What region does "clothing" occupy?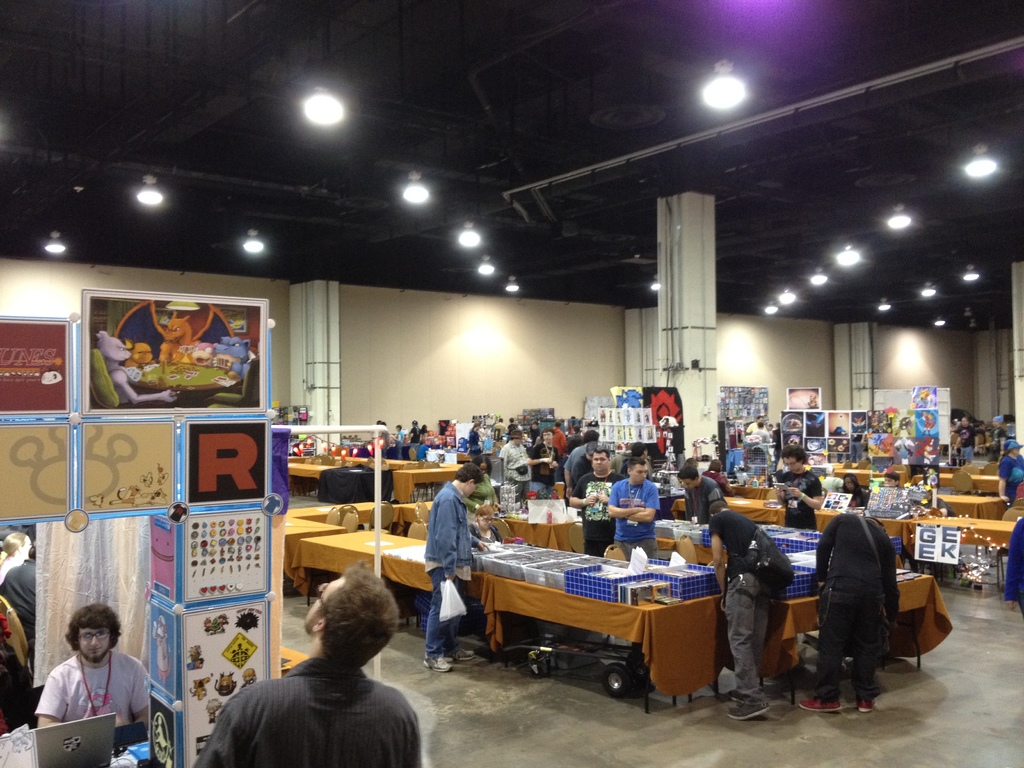
region(492, 420, 504, 436).
